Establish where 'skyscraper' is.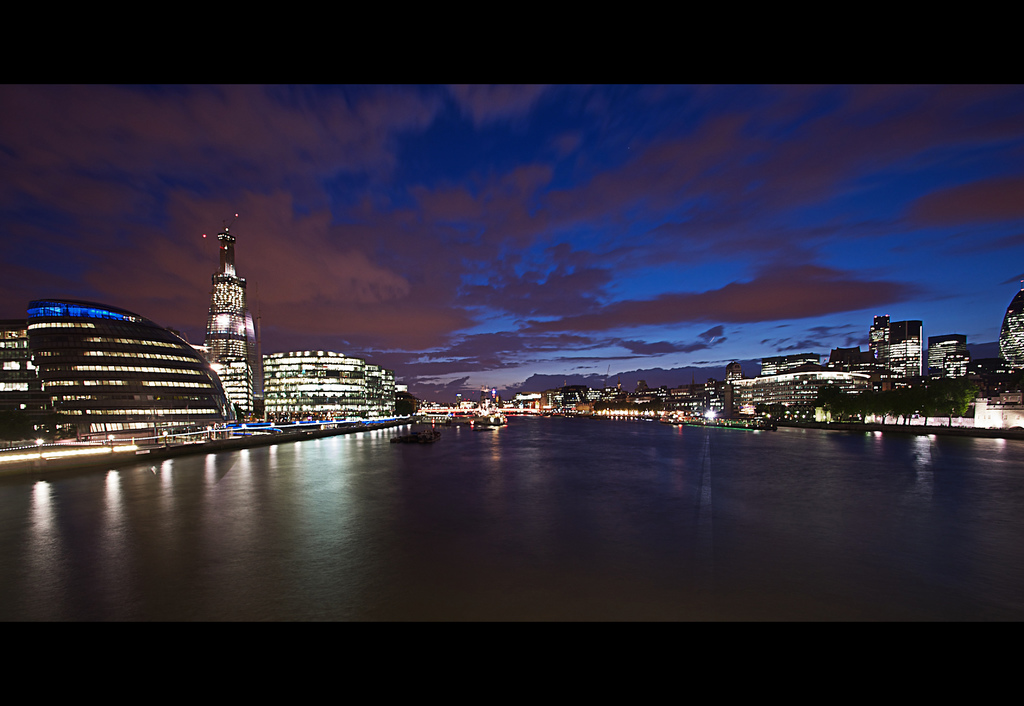
Established at (left=193, top=215, right=256, bottom=425).
